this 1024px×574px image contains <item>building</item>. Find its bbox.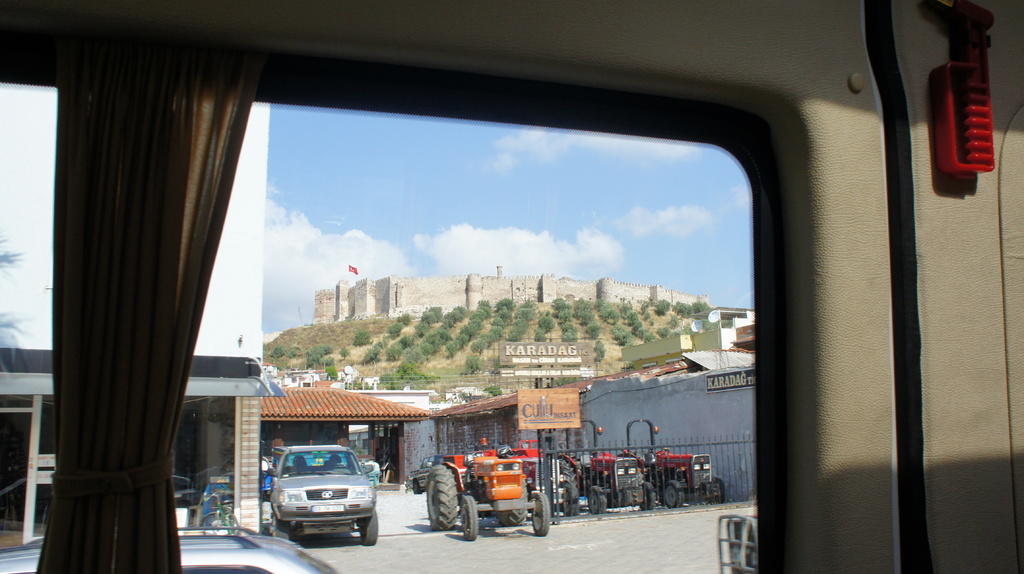
(0,69,279,550).
